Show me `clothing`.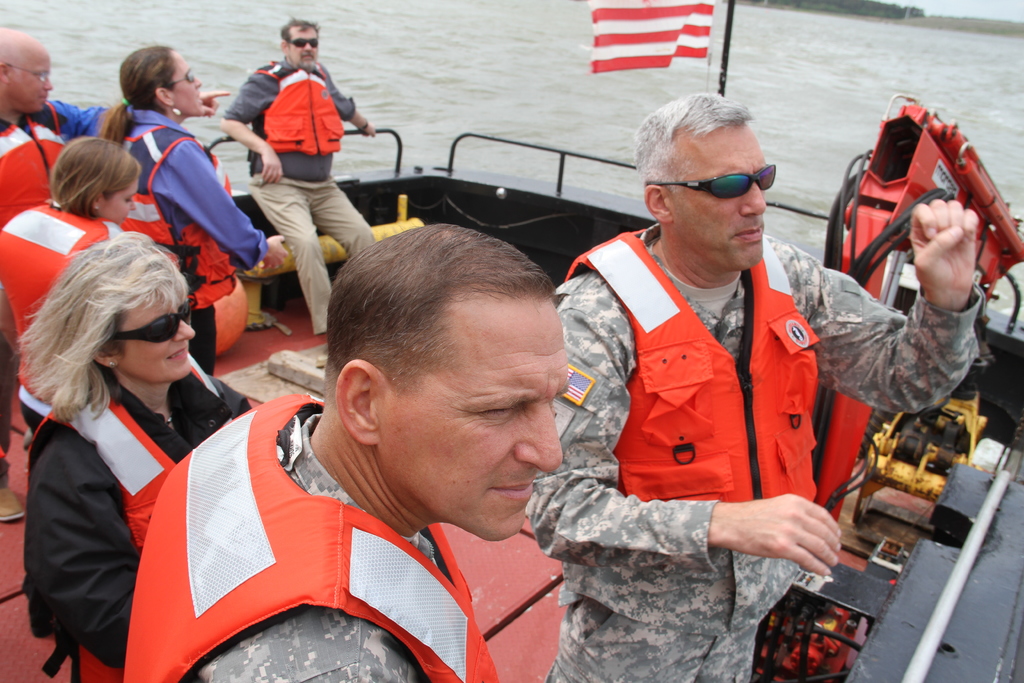
`clothing` is here: x1=11, y1=334, x2=231, y2=662.
